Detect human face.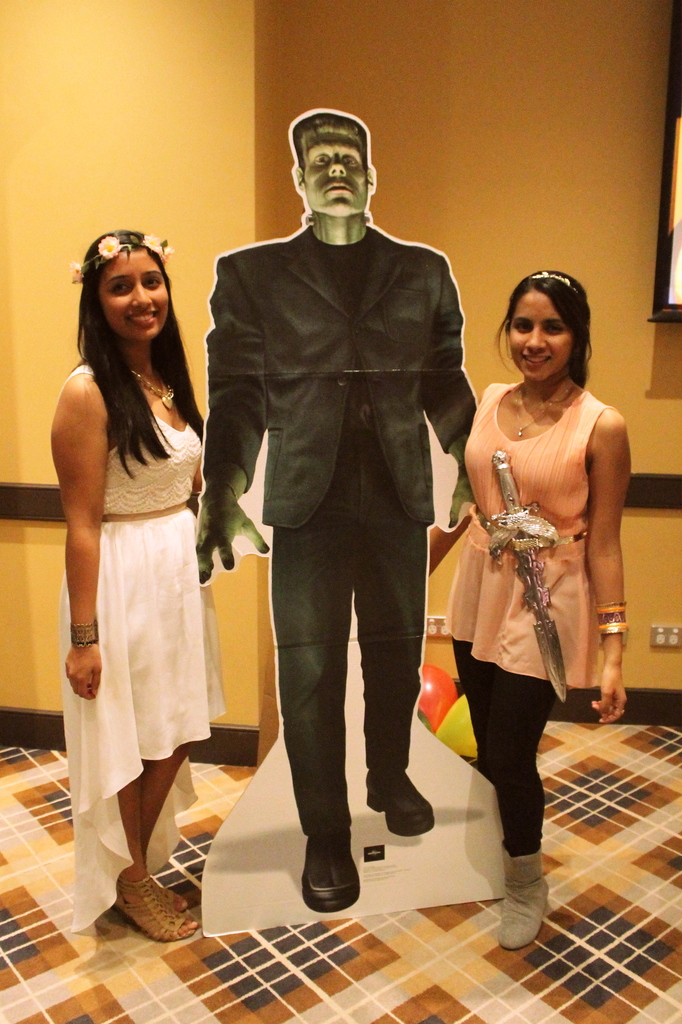
Detected at (left=304, top=127, right=369, bottom=225).
